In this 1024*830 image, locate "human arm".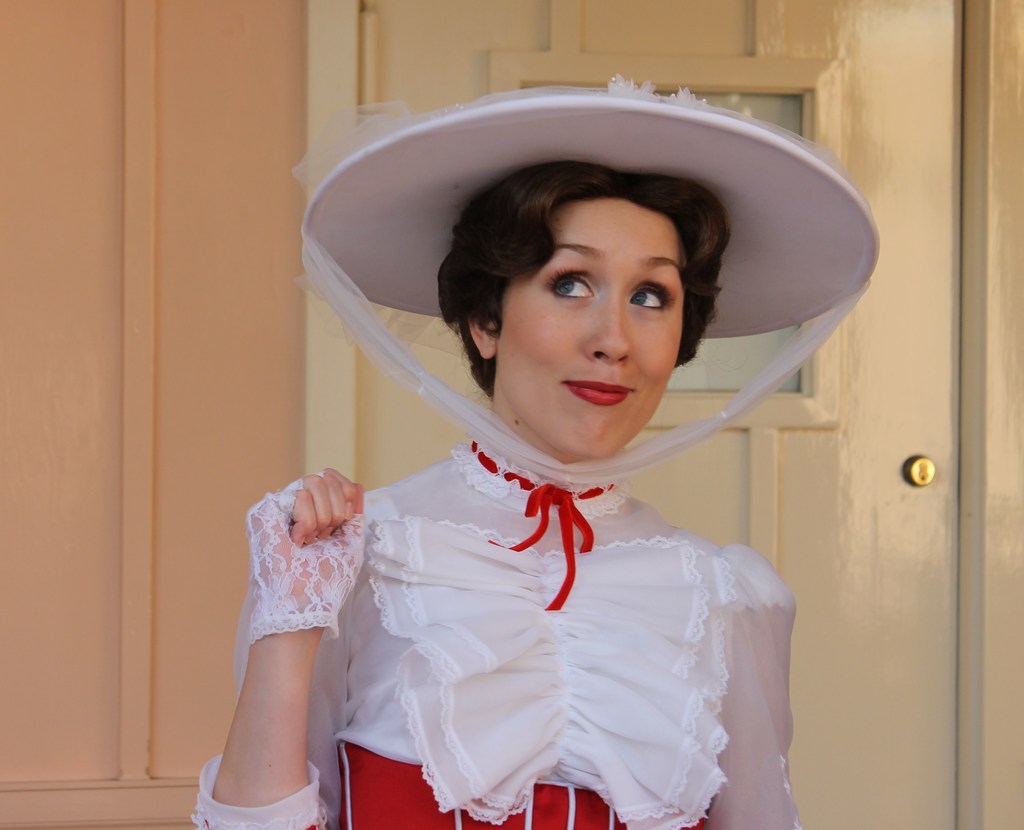
Bounding box: [221, 498, 370, 800].
